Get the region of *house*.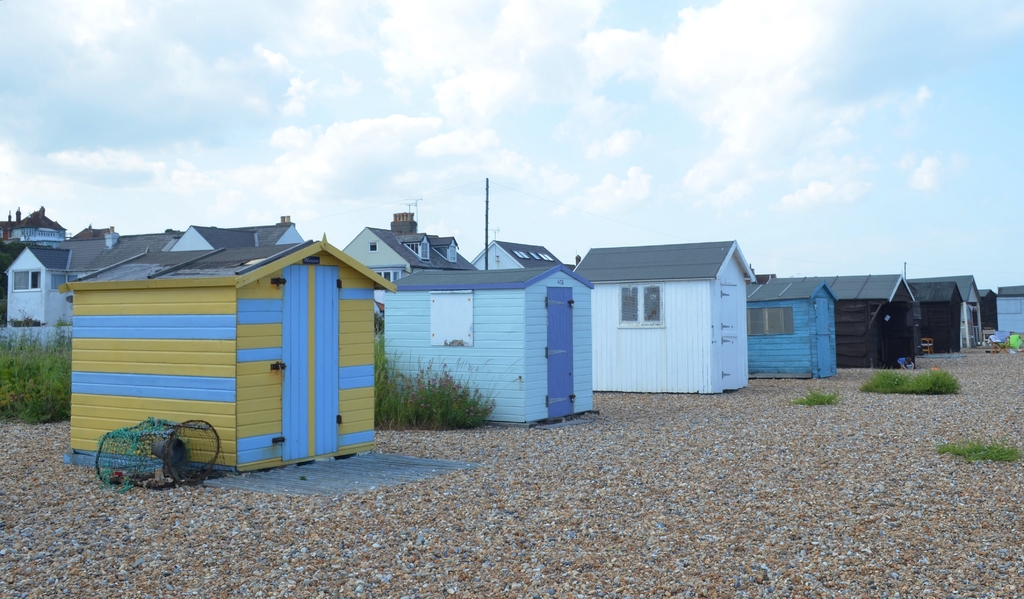
(x1=569, y1=241, x2=762, y2=399).
